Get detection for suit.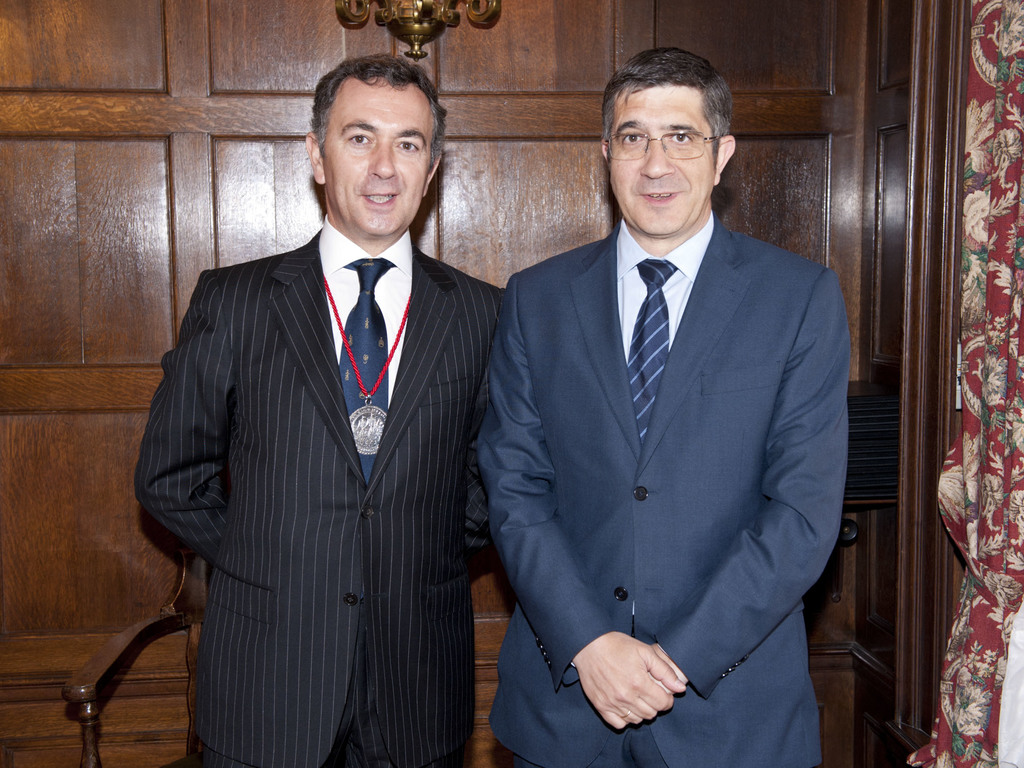
Detection: (left=474, top=212, right=850, bottom=764).
